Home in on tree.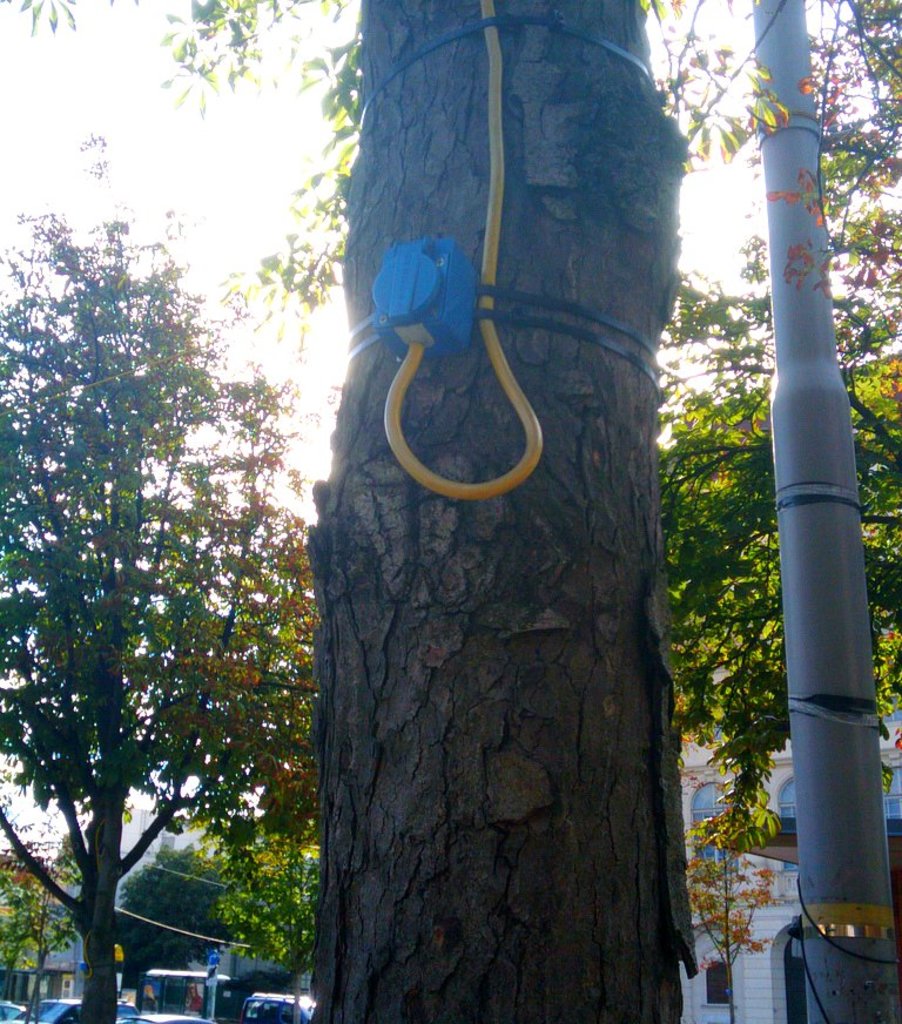
Homed in at {"x1": 223, "y1": 822, "x2": 325, "y2": 1023}.
